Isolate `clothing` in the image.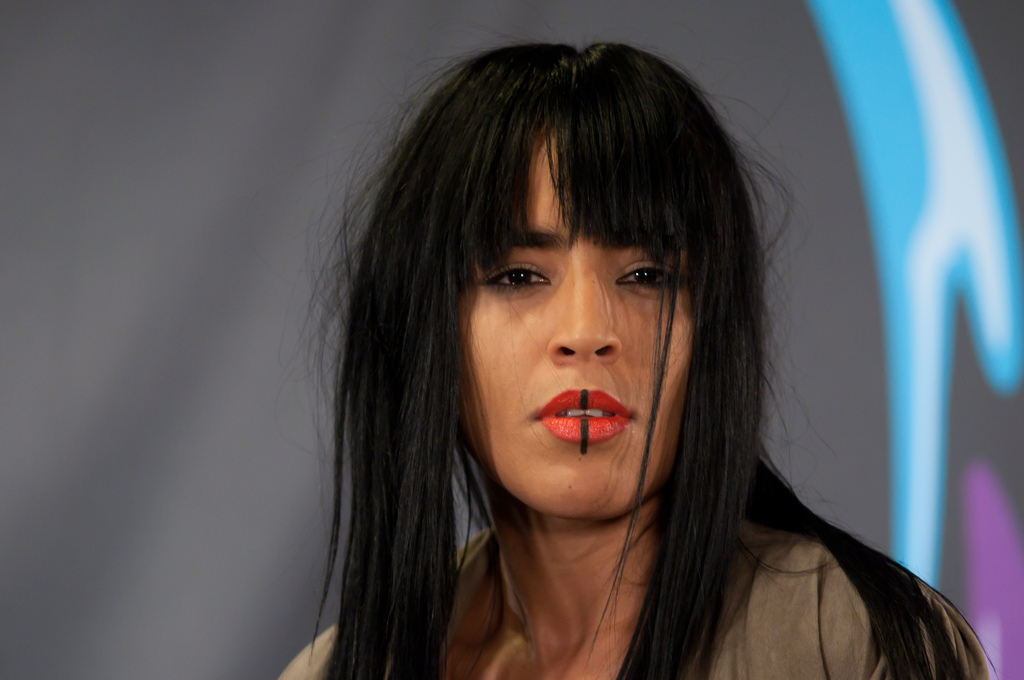
Isolated region: (276,512,989,679).
